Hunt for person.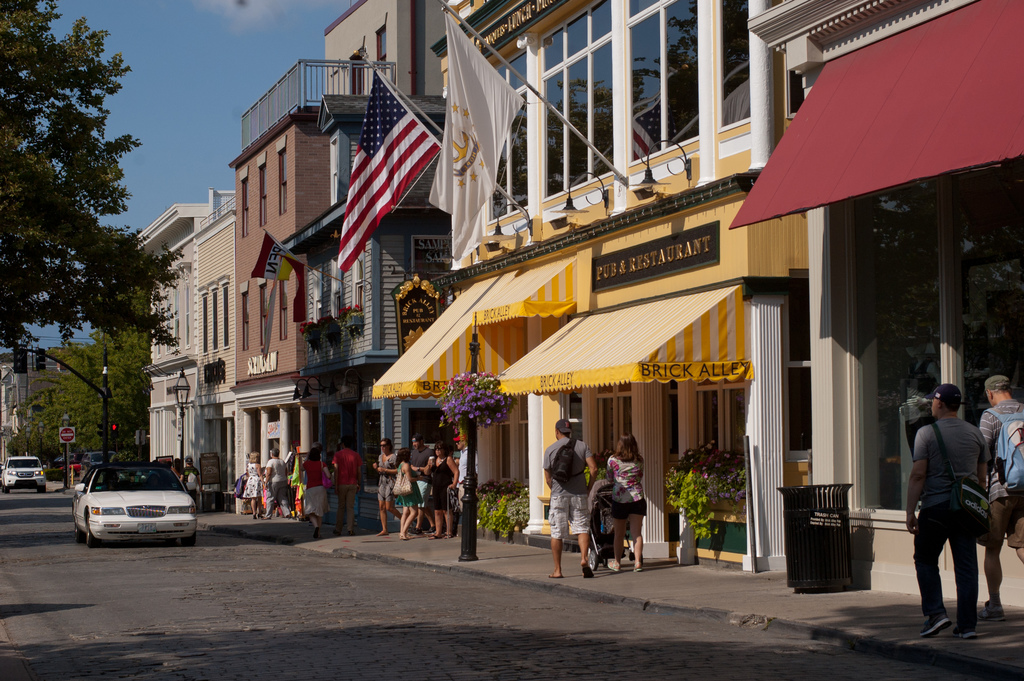
Hunted down at 296,448,328,538.
